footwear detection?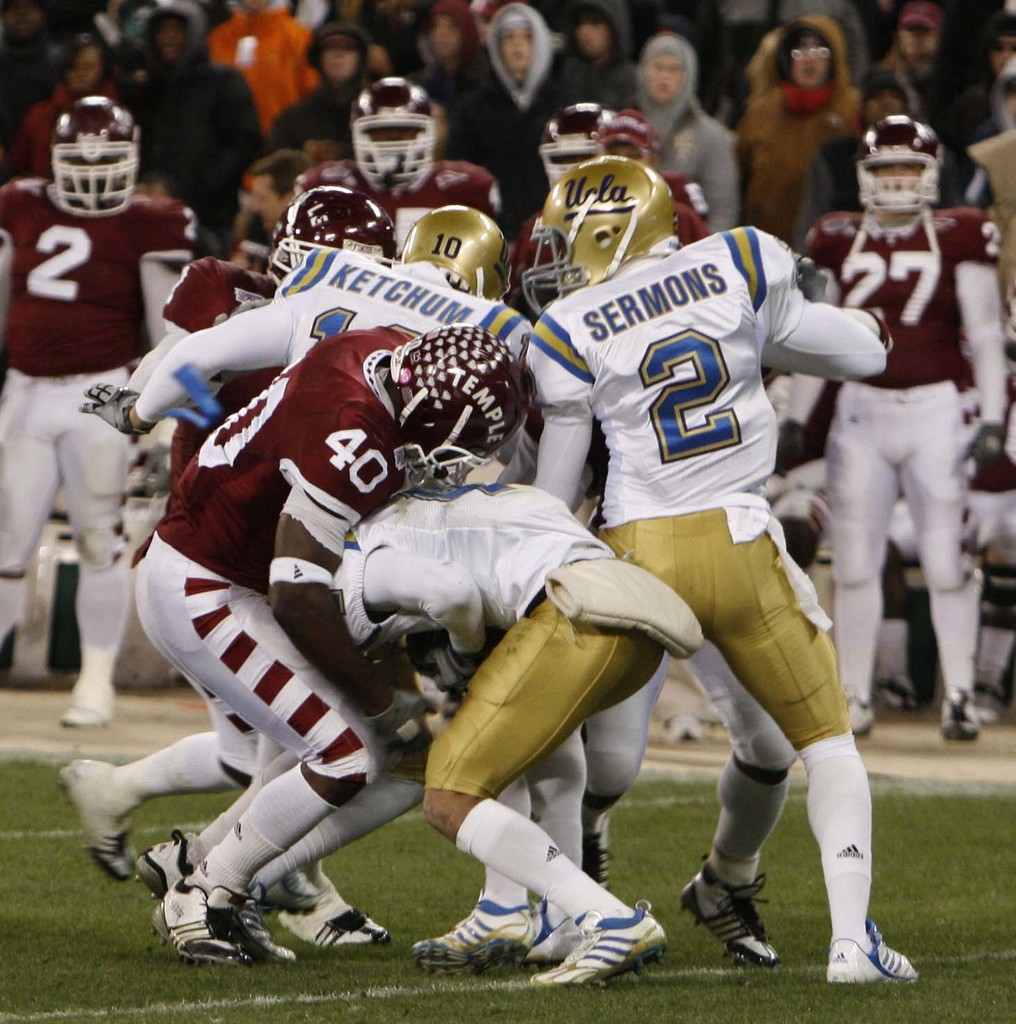
x1=581, y1=815, x2=610, y2=889
